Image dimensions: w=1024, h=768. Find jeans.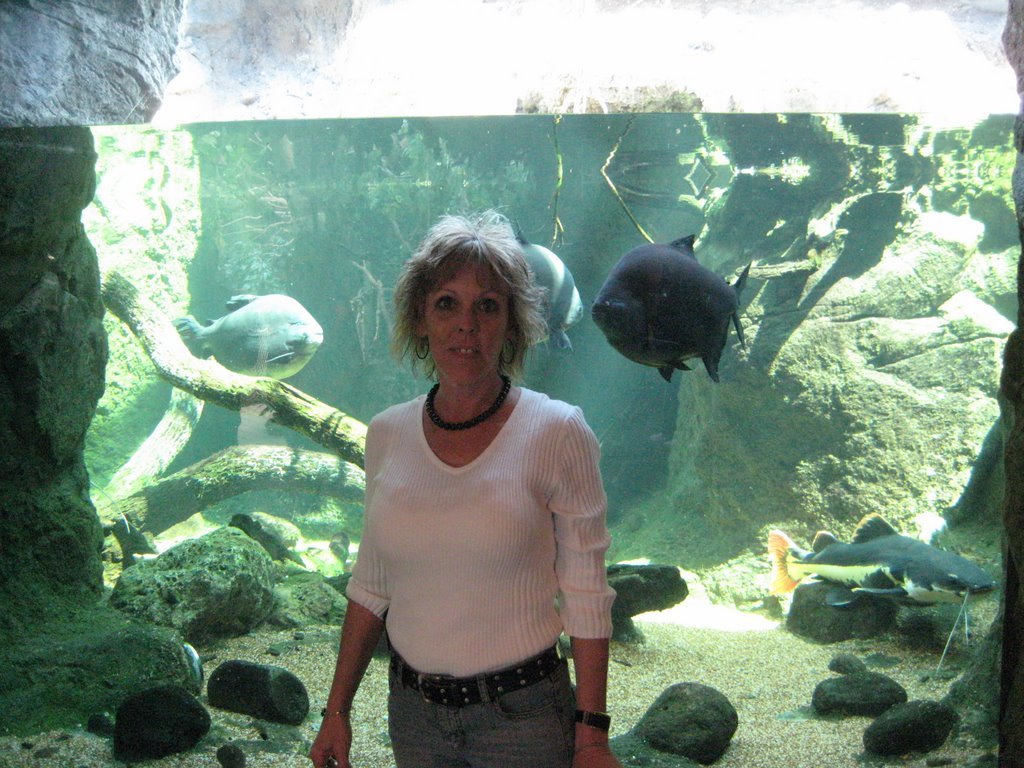
left=384, top=638, right=578, bottom=767.
